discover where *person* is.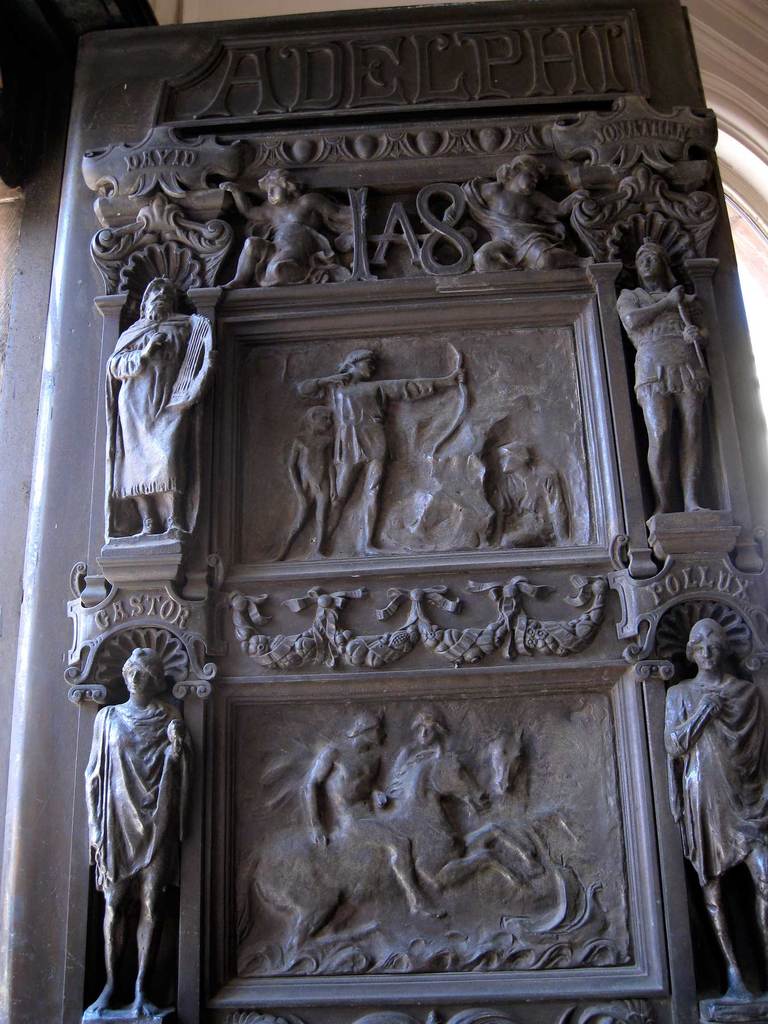
Discovered at bbox(278, 405, 330, 557).
